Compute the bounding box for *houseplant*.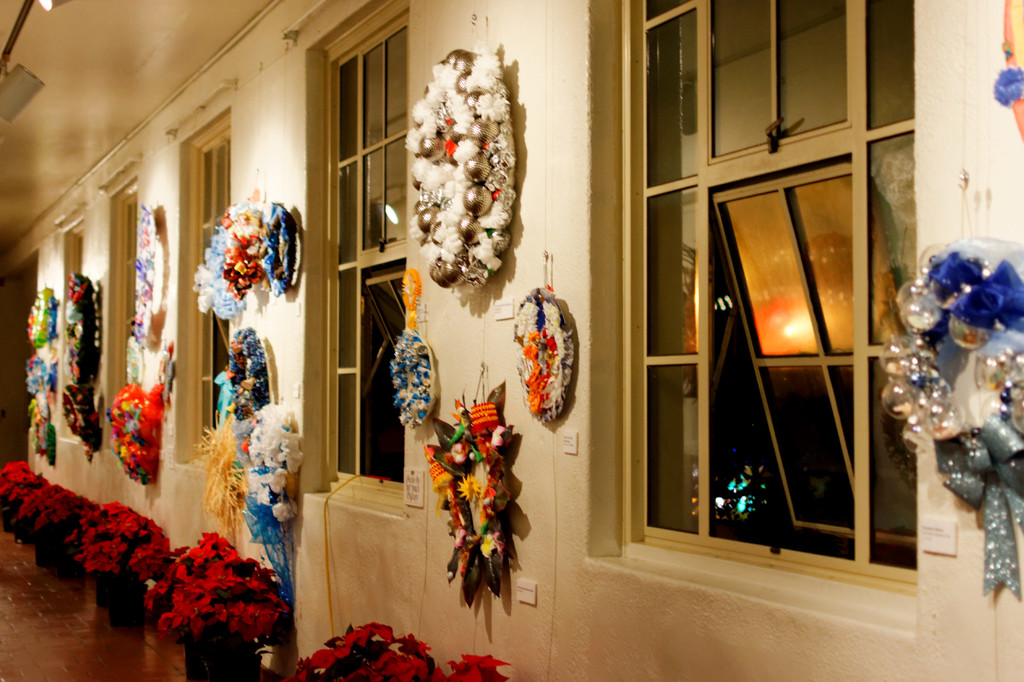
35, 489, 103, 564.
